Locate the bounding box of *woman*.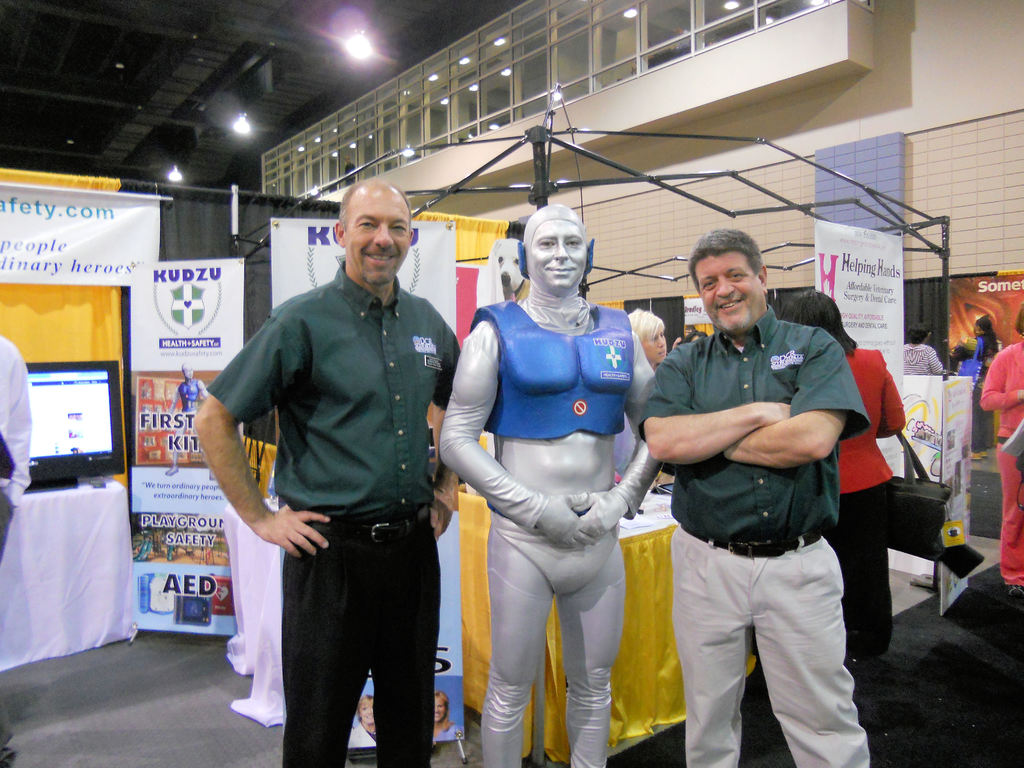
Bounding box: {"left": 778, "top": 285, "right": 906, "bottom": 657}.
